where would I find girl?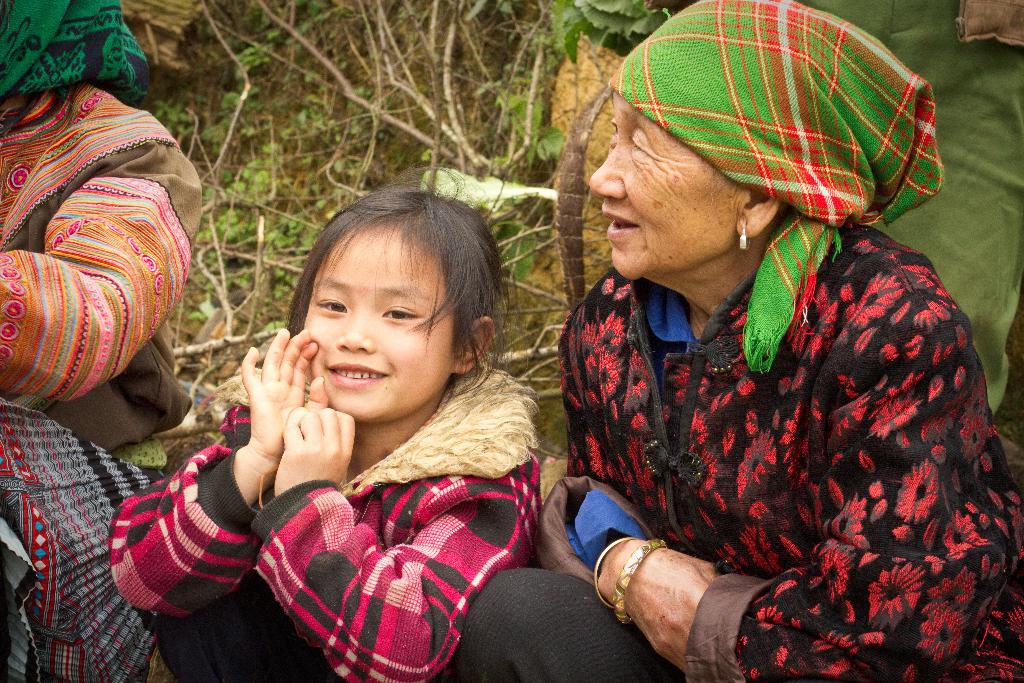
At box(104, 162, 545, 682).
